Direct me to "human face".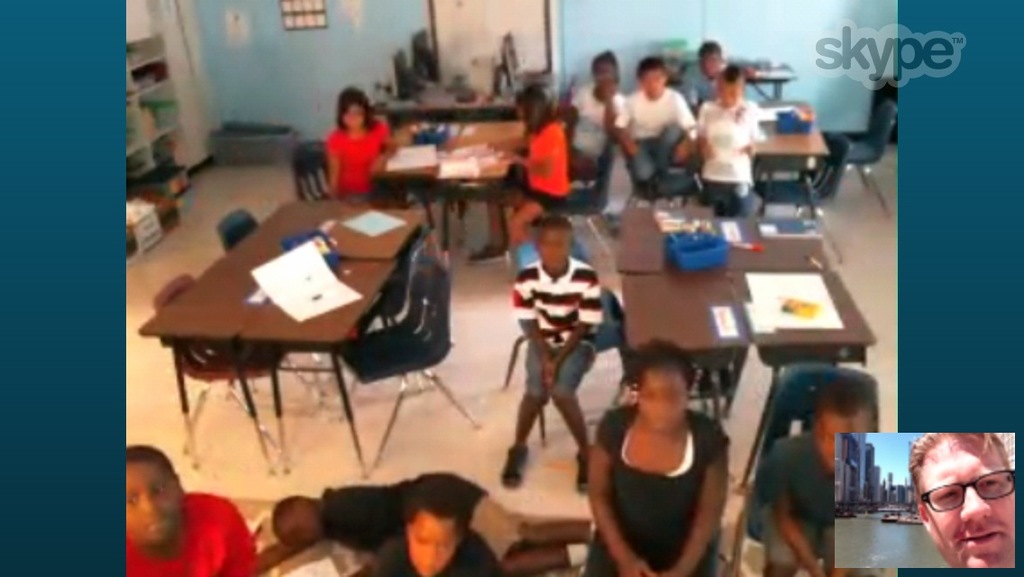
Direction: crop(634, 365, 688, 431).
